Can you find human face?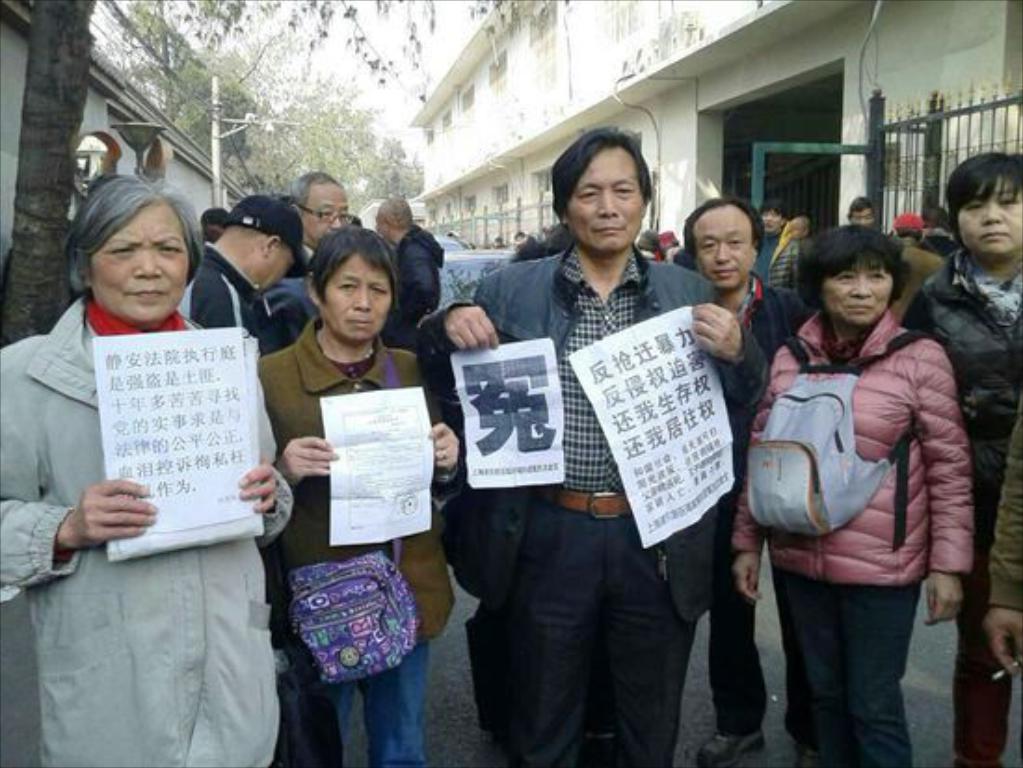
Yes, bounding box: (left=694, top=206, right=751, bottom=299).
